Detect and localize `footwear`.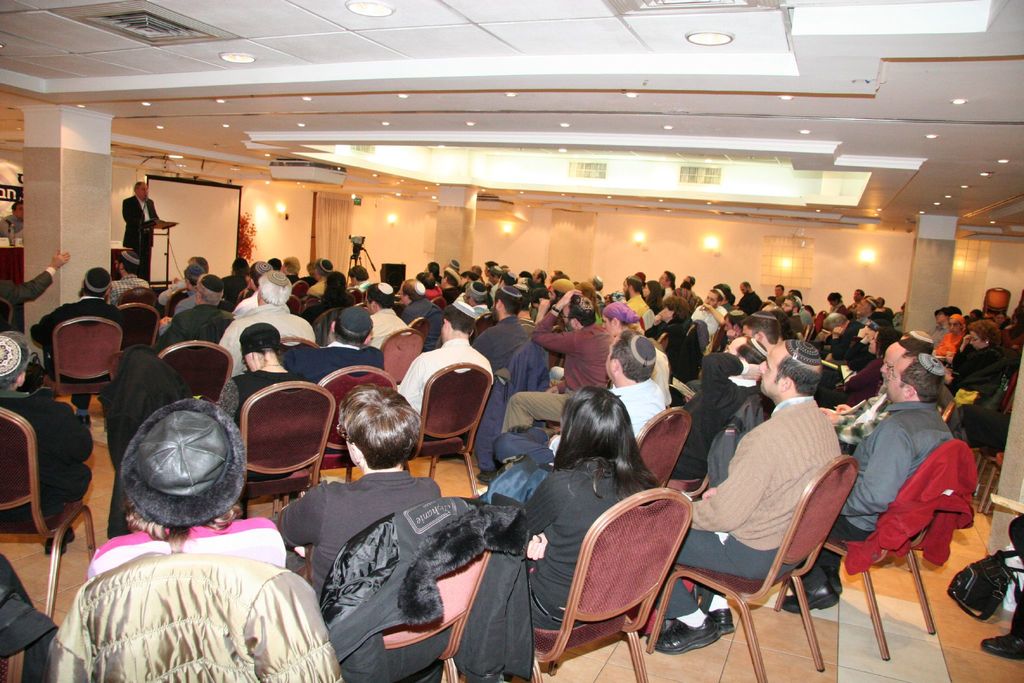
Localized at {"left": 692, "top": 608, "right": 739, "bottom": 636}.
